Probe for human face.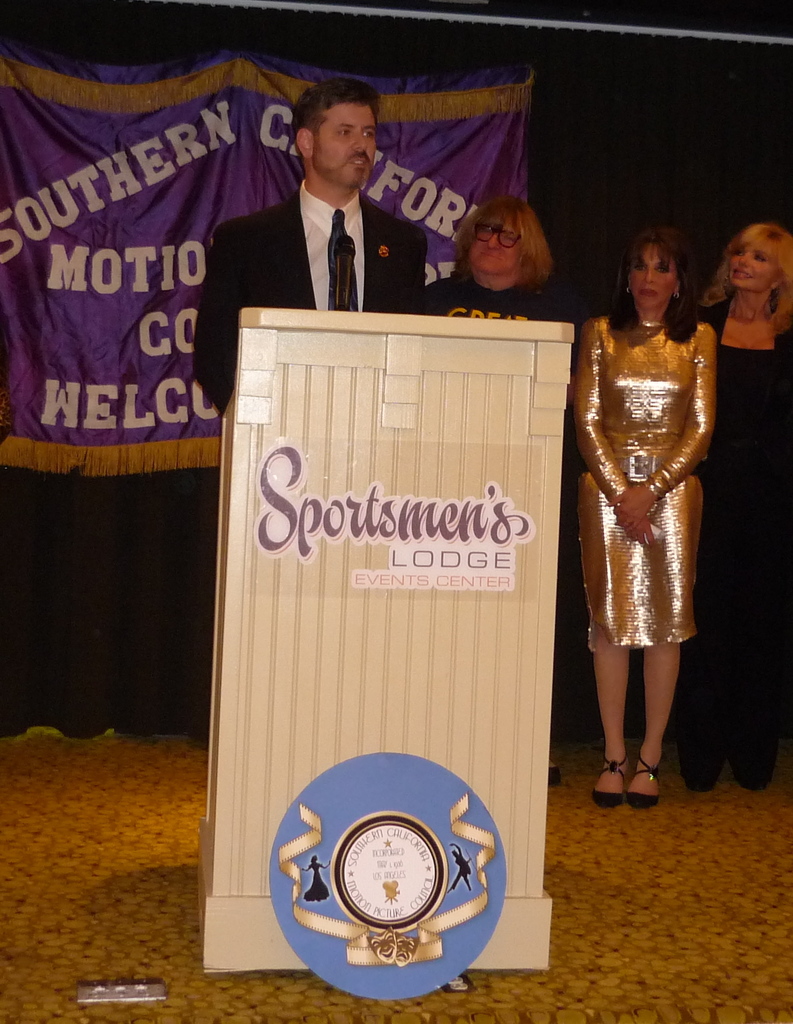
Probe result: <region>628, 239, 683, 312</region>.
